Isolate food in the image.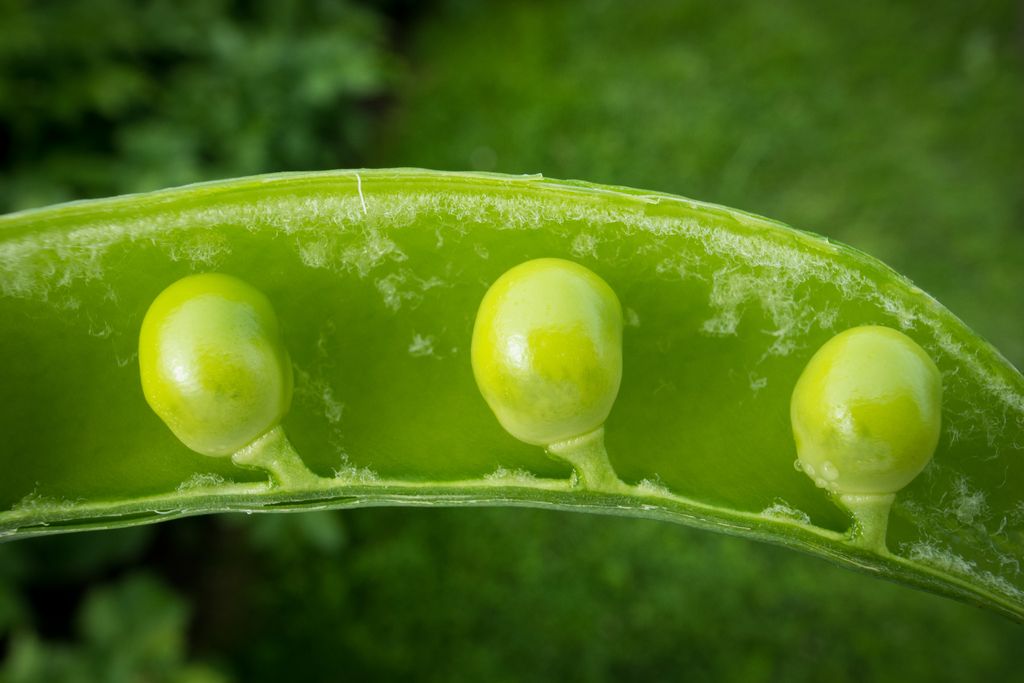
Isolated region: x1=470, y1=256, x2=624, y2=447.
